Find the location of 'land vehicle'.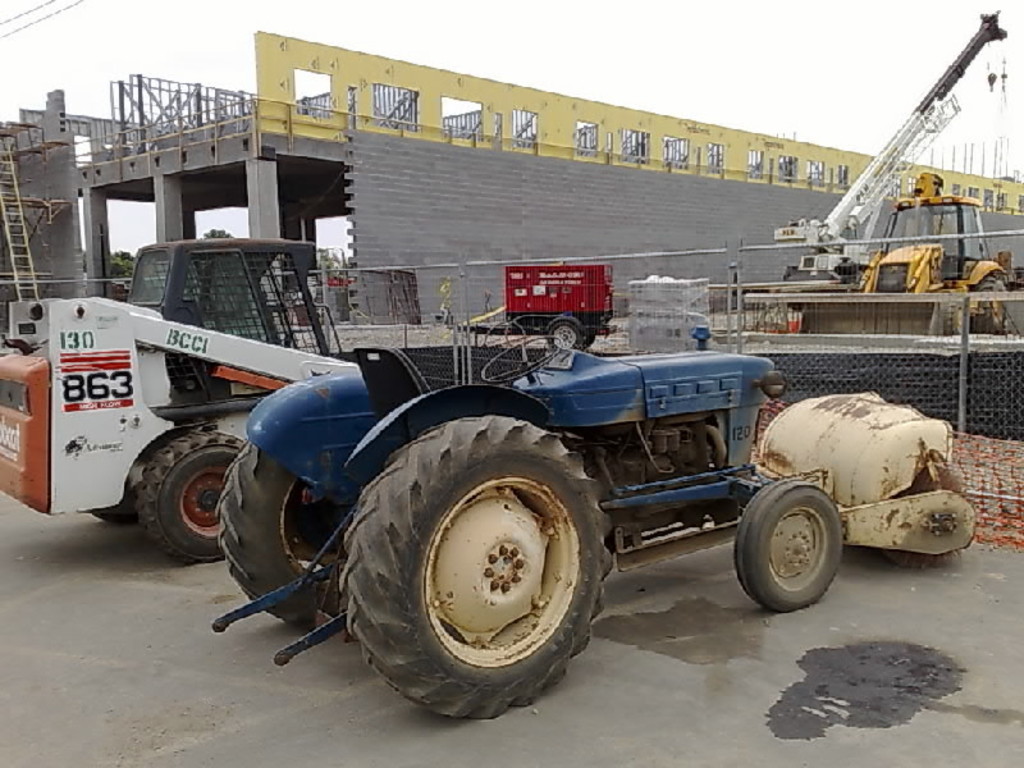
Location: (797,174,1015,337).
